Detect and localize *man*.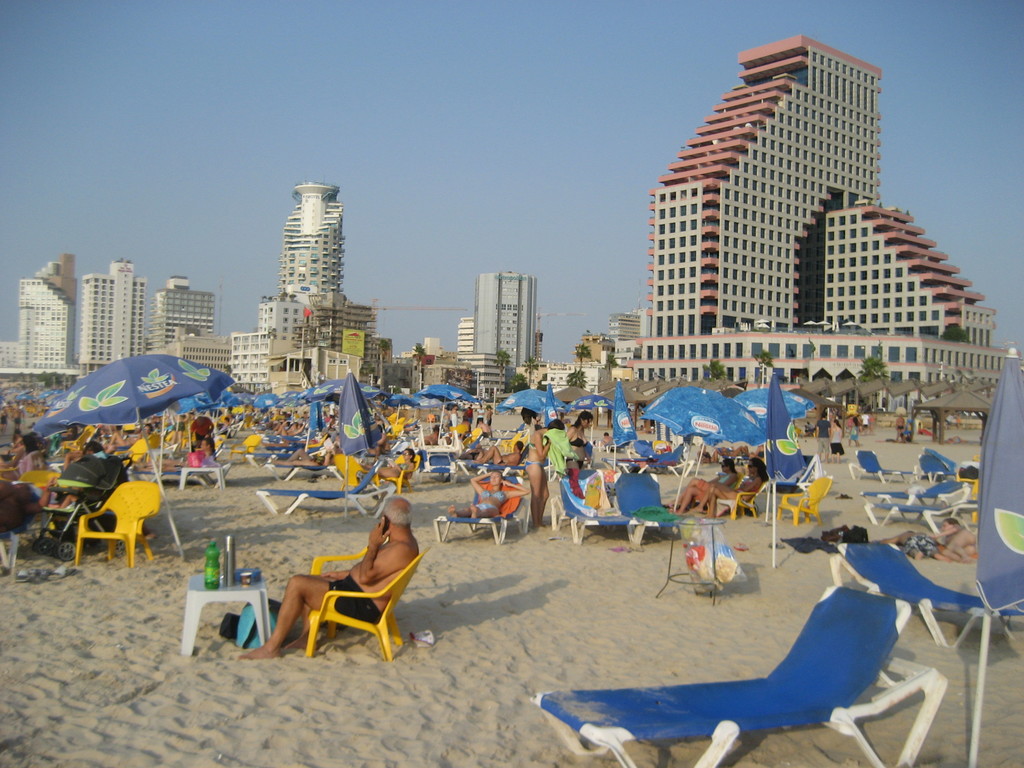
Localized at 248 481 430 664.
